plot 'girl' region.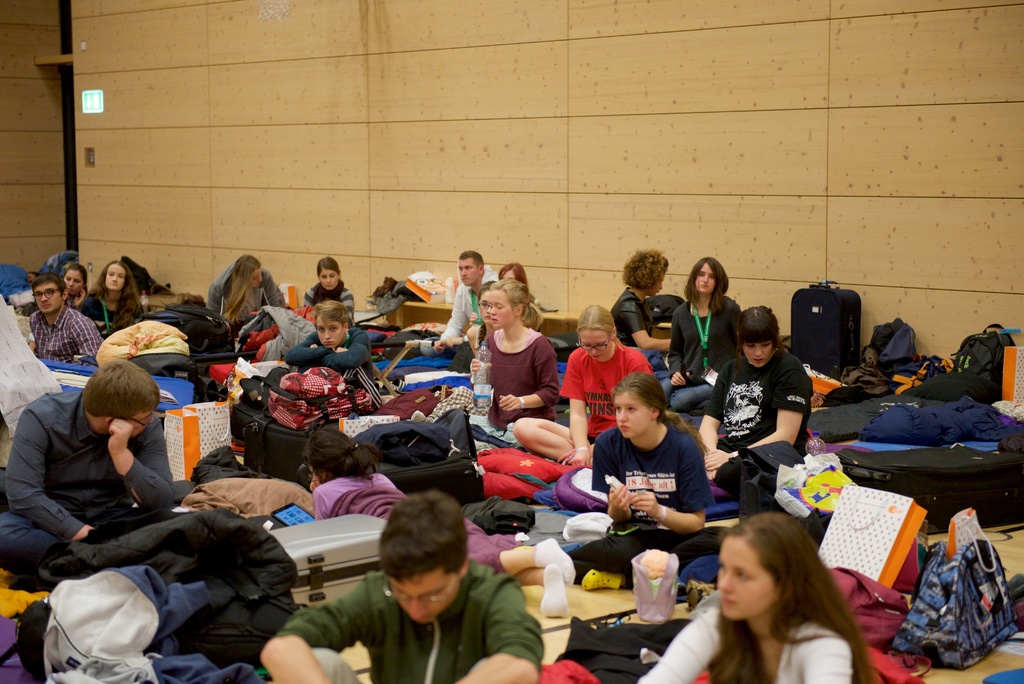
Plotted at BBox(637, 510, 879, 683).
